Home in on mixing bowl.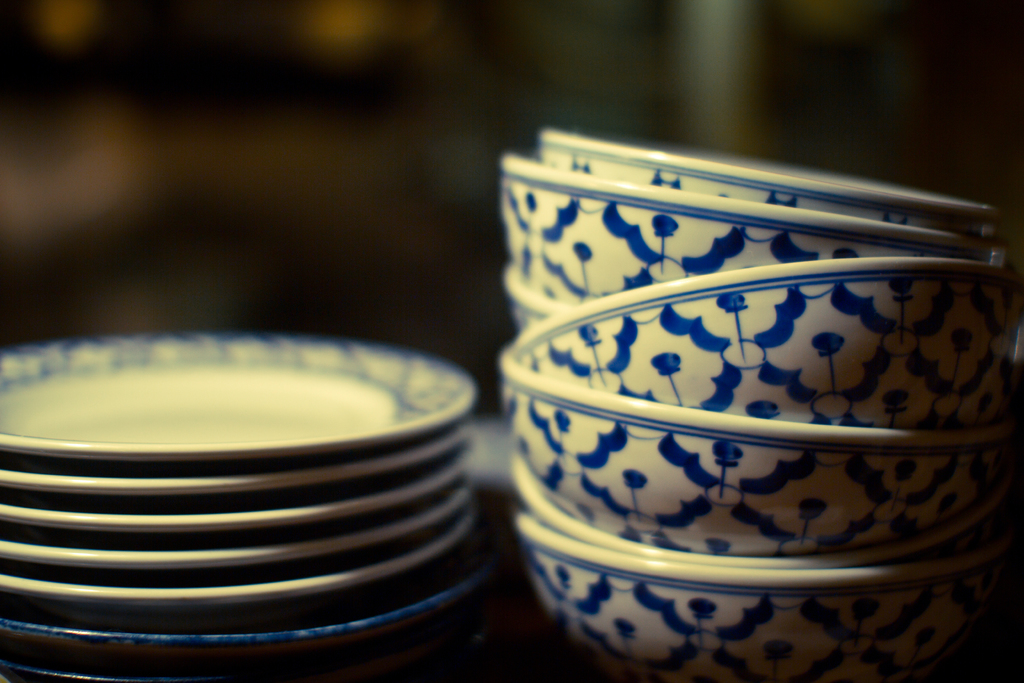
Homed in at {"left": 512, "top": 256, "right": 1023, "bottom": 431}.
